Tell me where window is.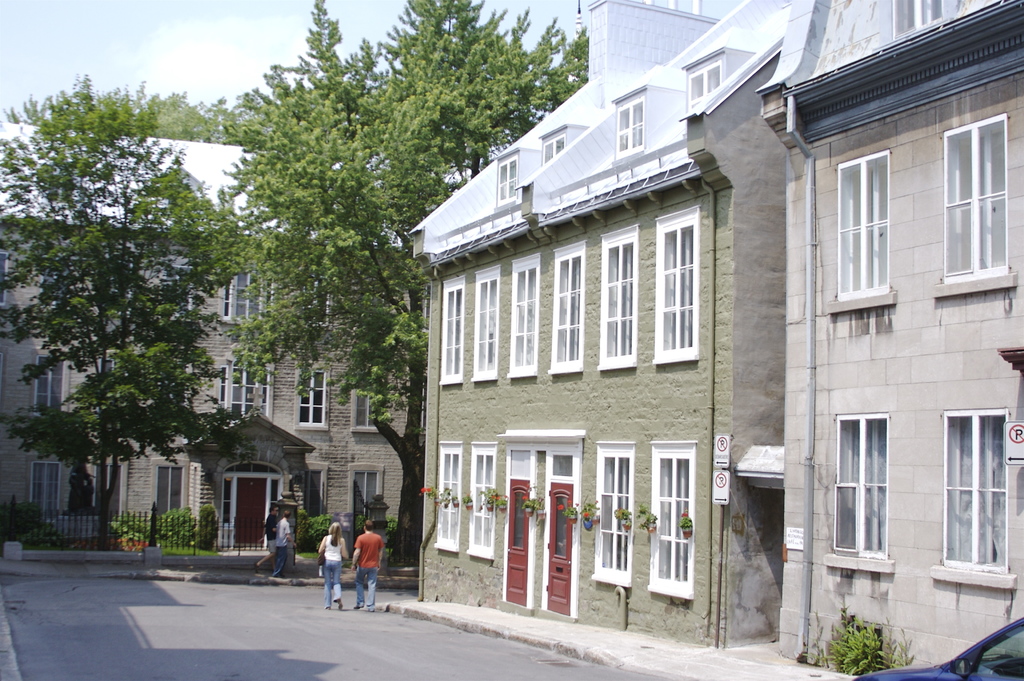
window is at [891,0,943,35].
